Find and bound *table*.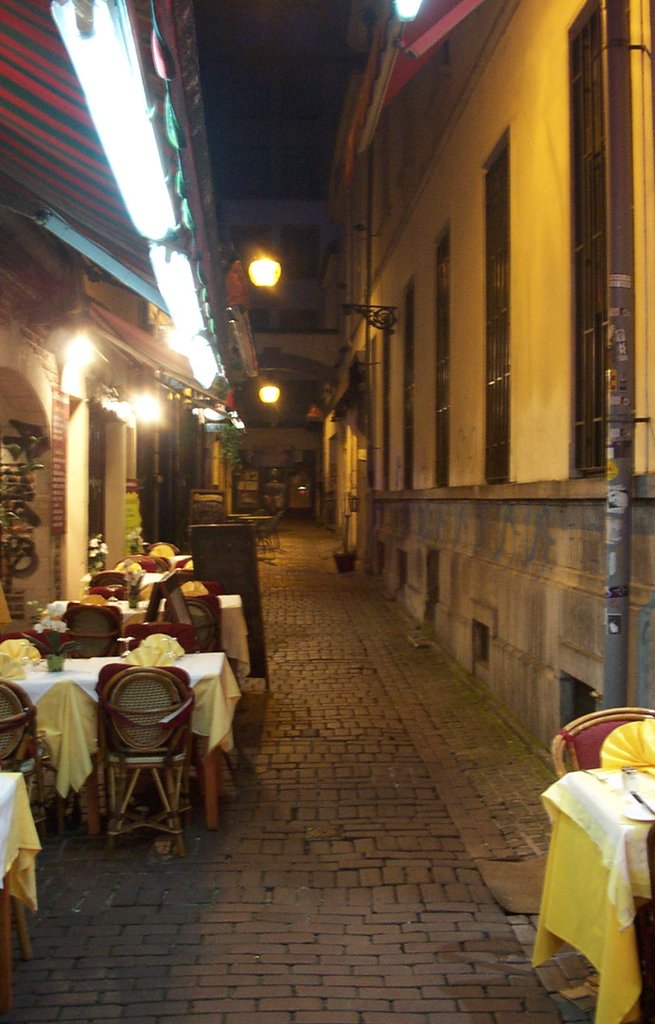
Bound: bbox=[0, 653, 236, 806].
